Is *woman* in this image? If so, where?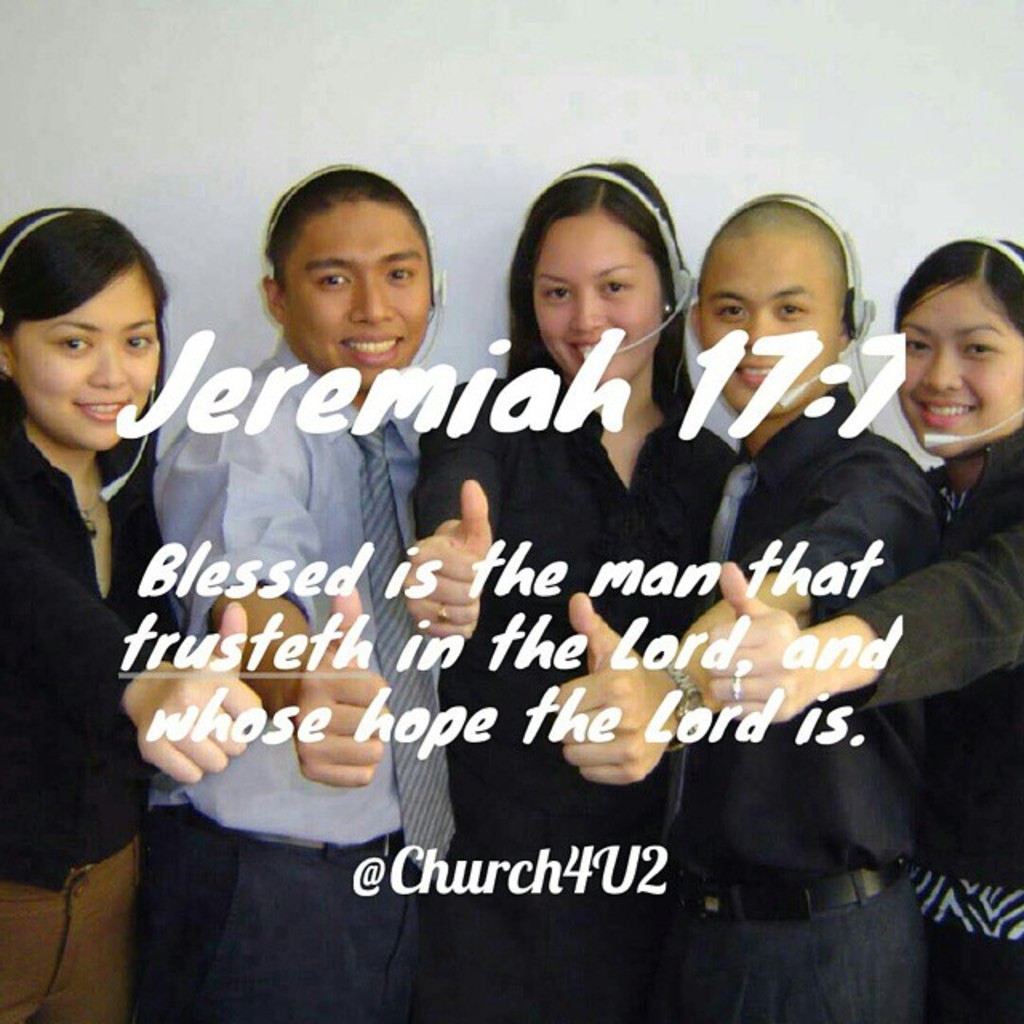
Yes, at 400 150 744 1022.
